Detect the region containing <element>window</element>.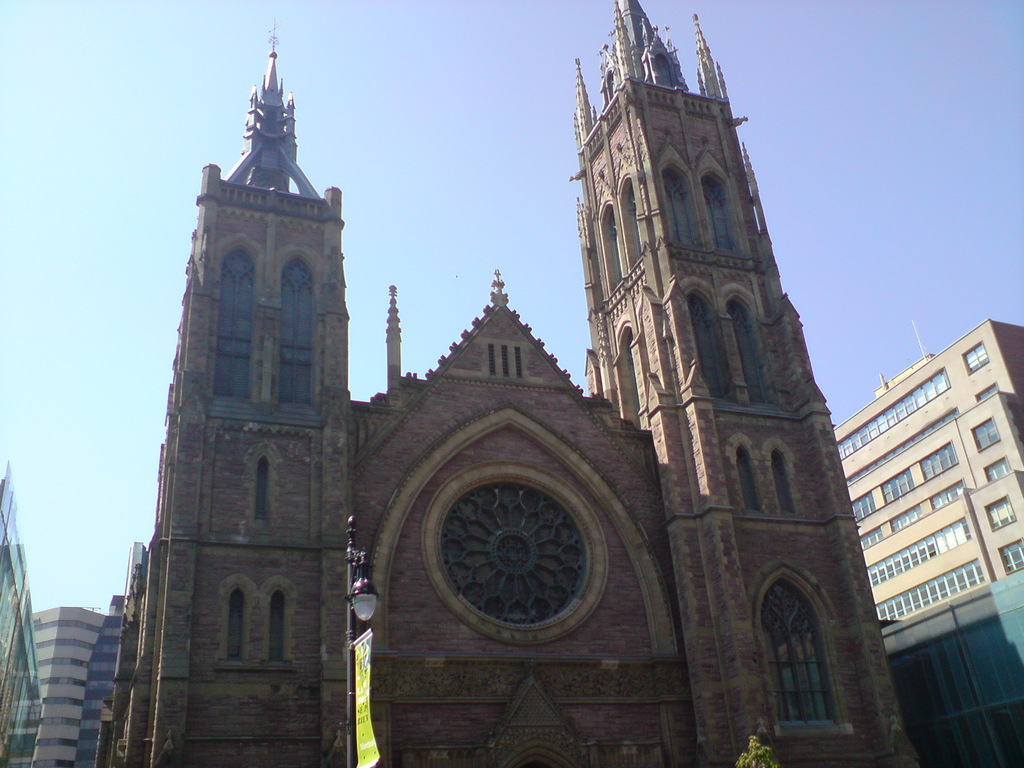
bbox=(243, 436, 281, 529).
